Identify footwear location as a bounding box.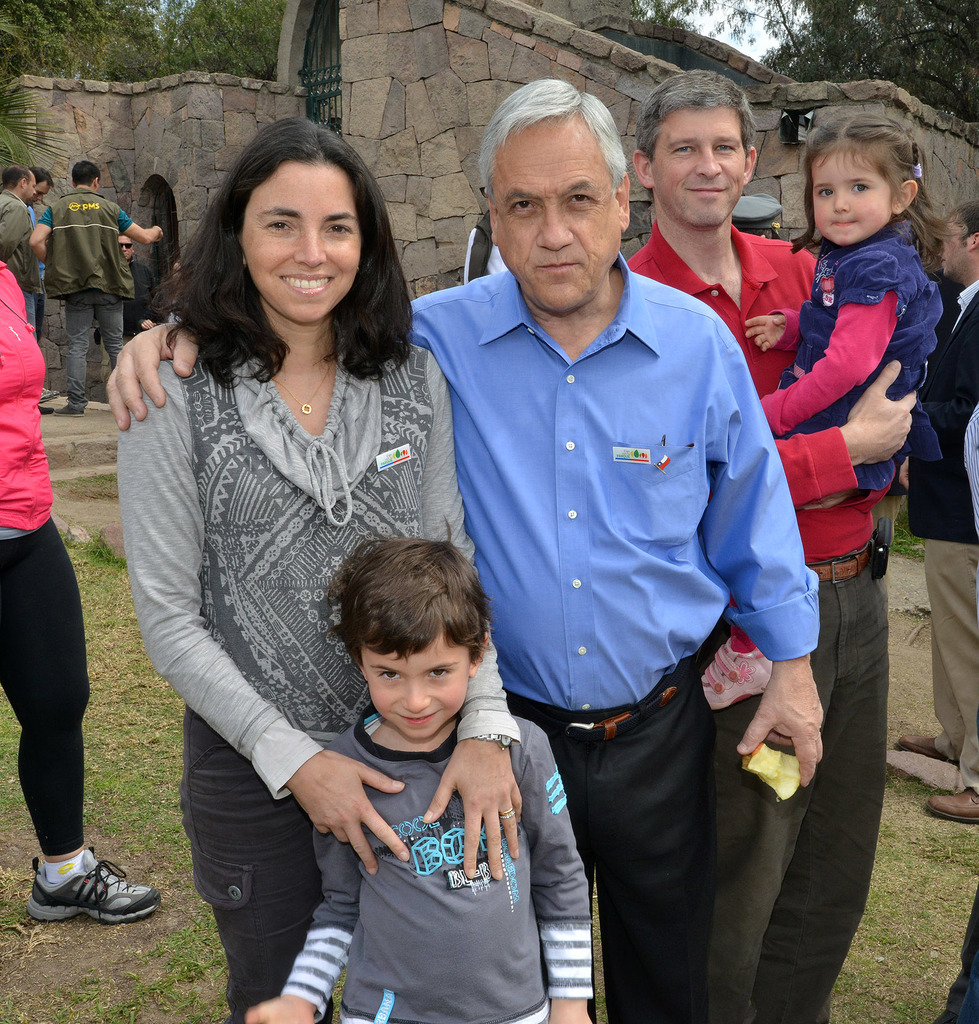
crop(18, 850, 134, 943).
